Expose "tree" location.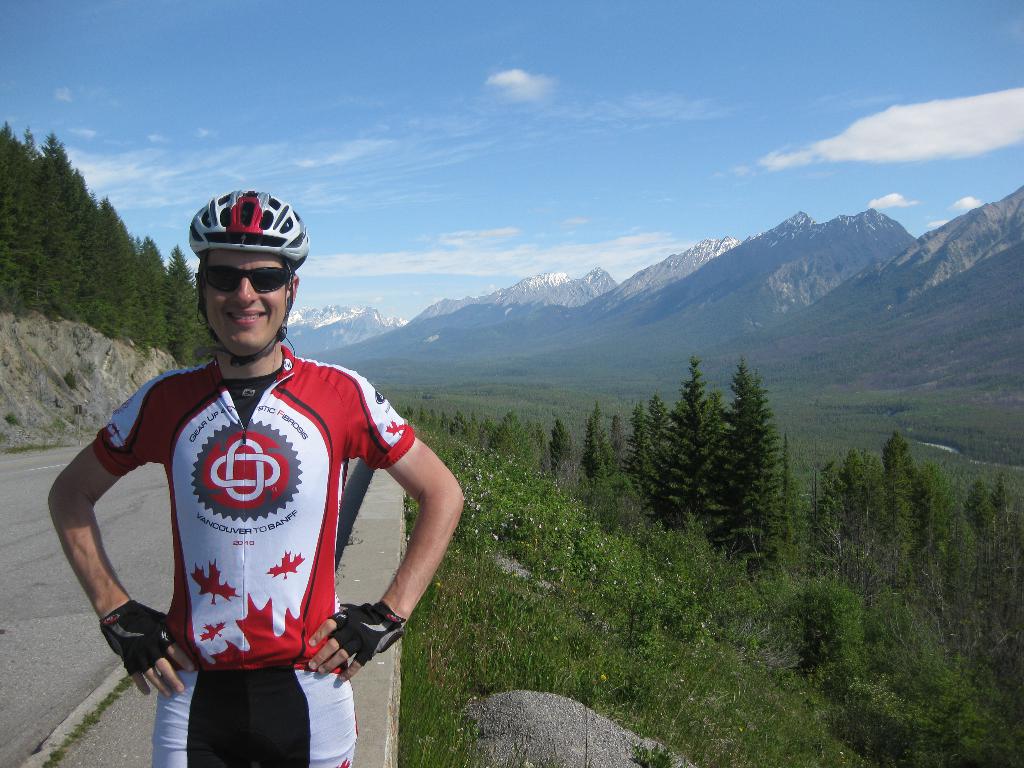
Exposed at bbox=(705, 348, 804, 584).
